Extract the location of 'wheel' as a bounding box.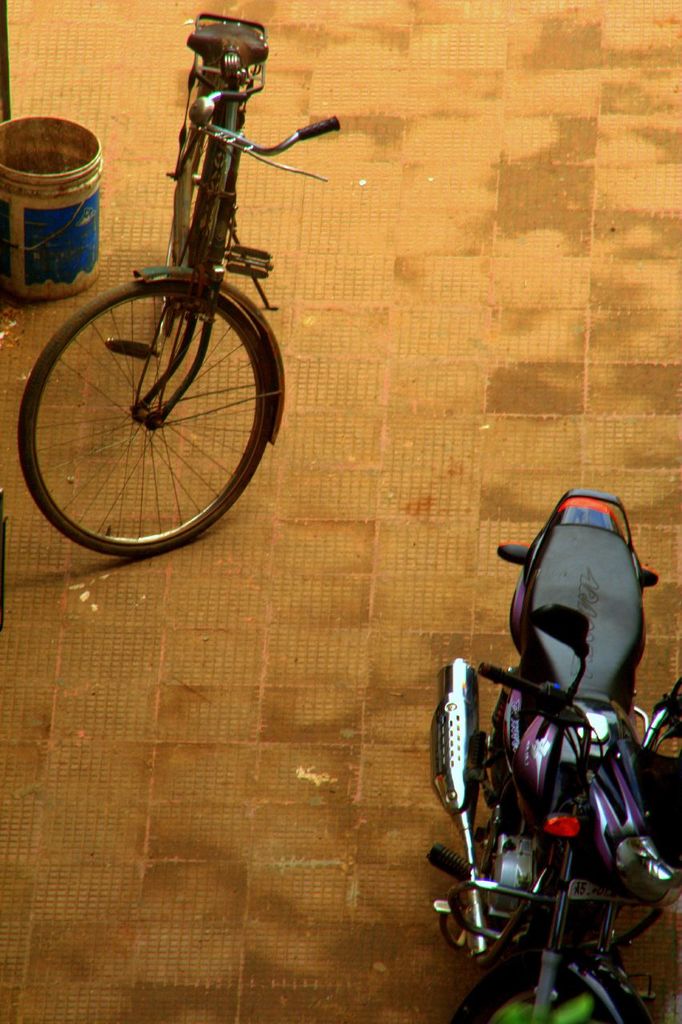
BBox(36, 249, 276, 553).
